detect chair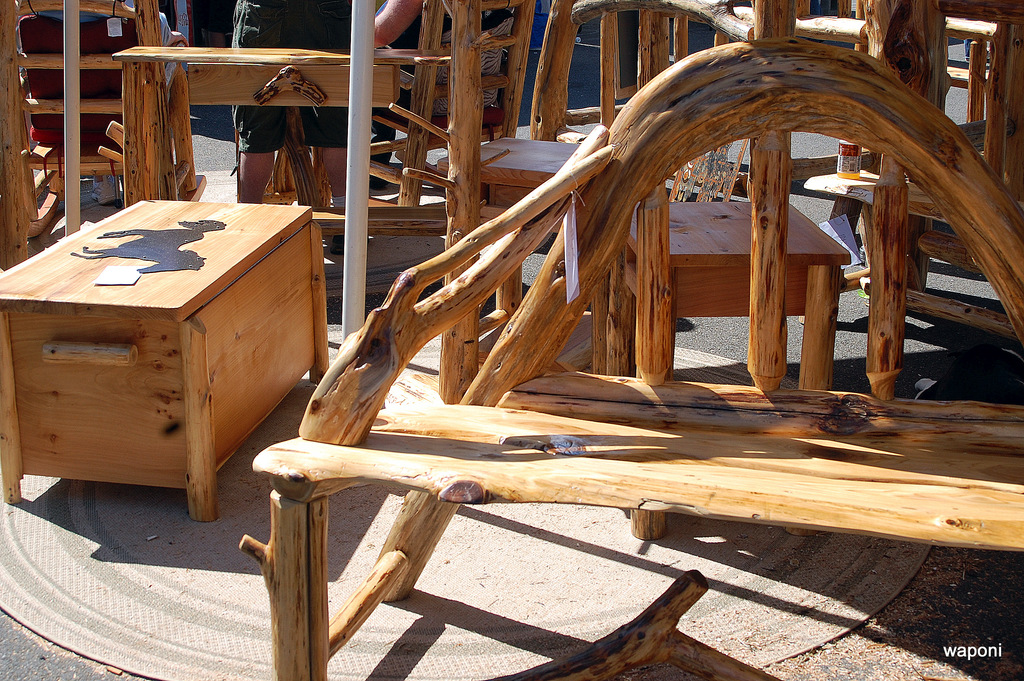
x1=312, y1=0, x2=532, y2=209
